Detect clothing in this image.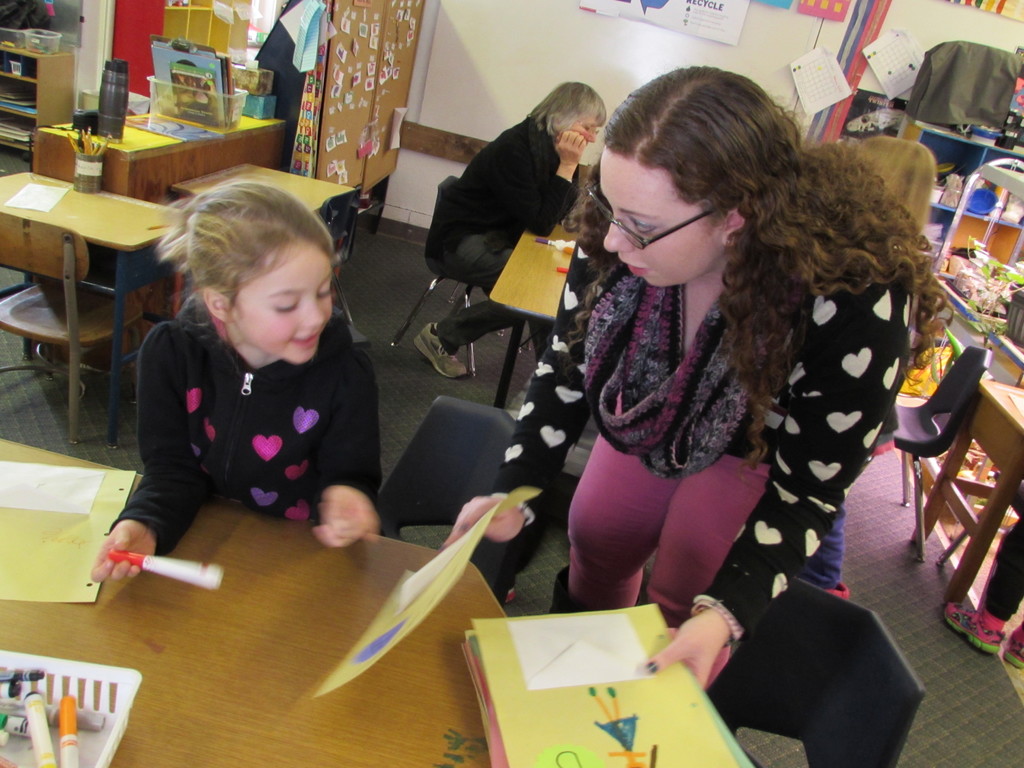
Detection: bbox(436, 111, 582, 360).
